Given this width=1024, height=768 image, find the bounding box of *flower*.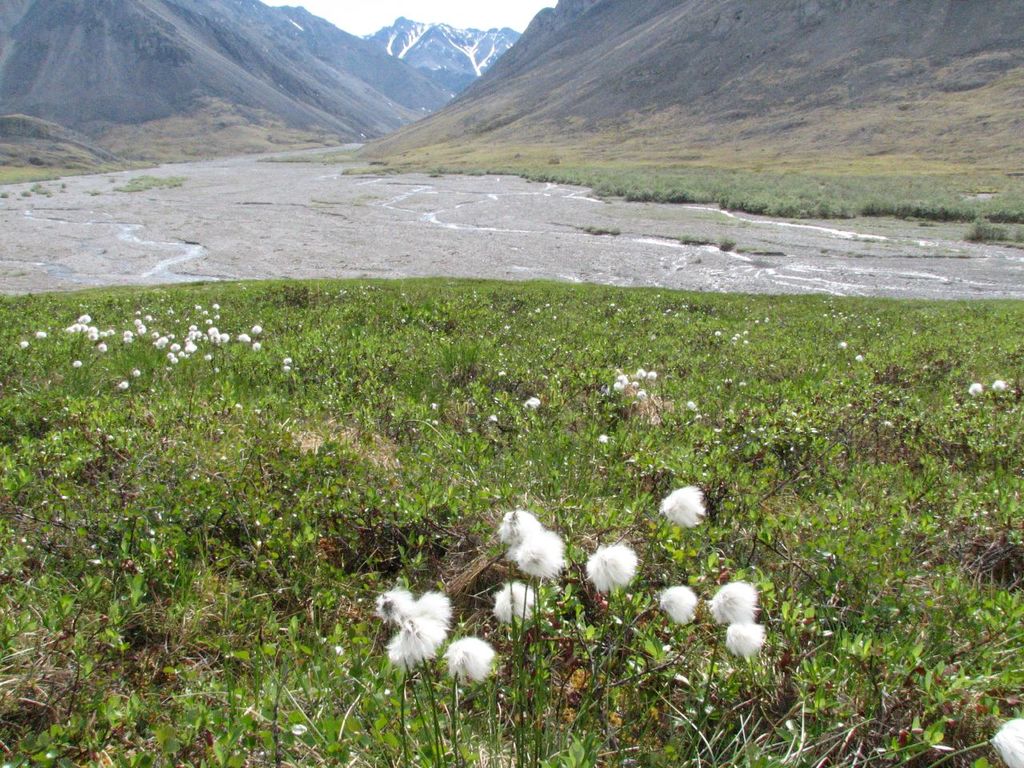
rect(992, 378, 1014, 390).
